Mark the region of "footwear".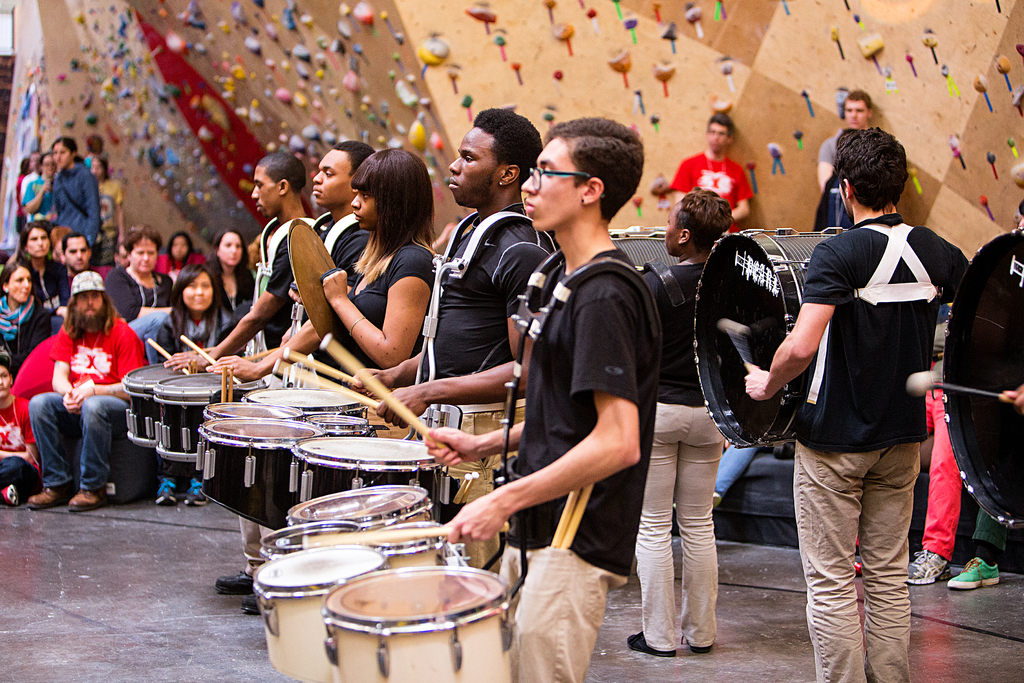
Region: BBox(4, 481, 26, 507).
